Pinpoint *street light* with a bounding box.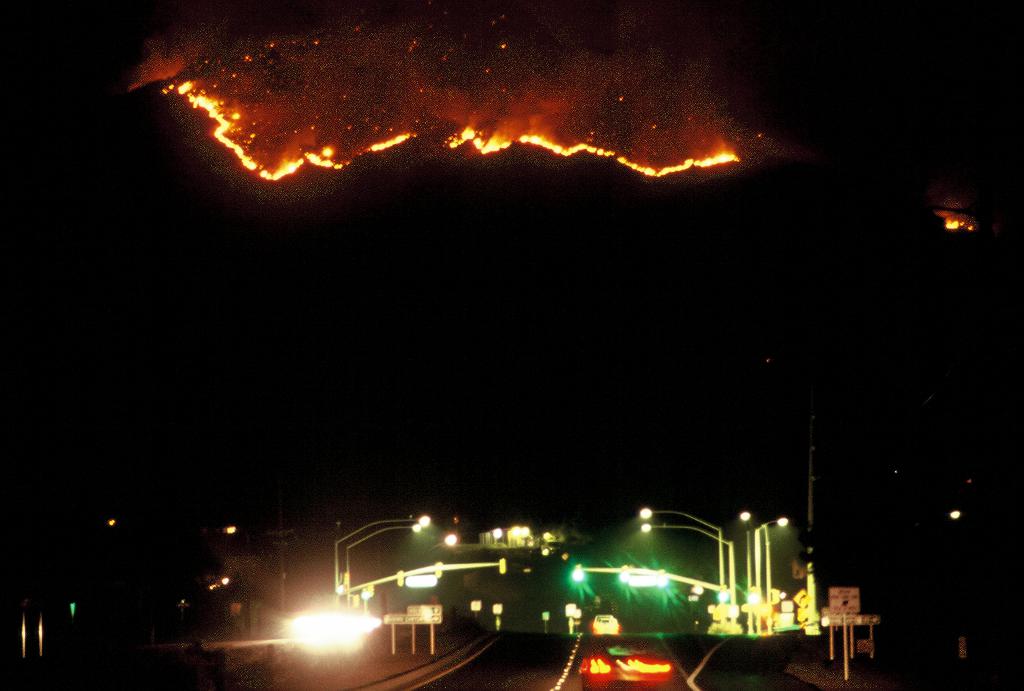
l=425, t=532, r=459, b=548.
